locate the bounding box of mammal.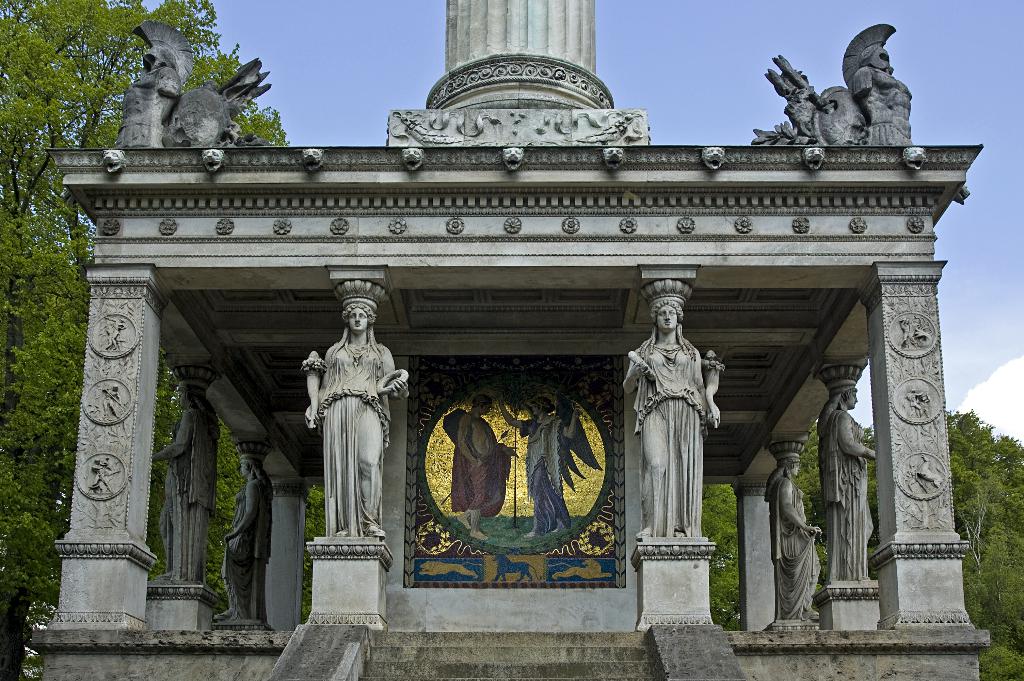
Bounding box: <region>403, 146, 422, 171</region>.
